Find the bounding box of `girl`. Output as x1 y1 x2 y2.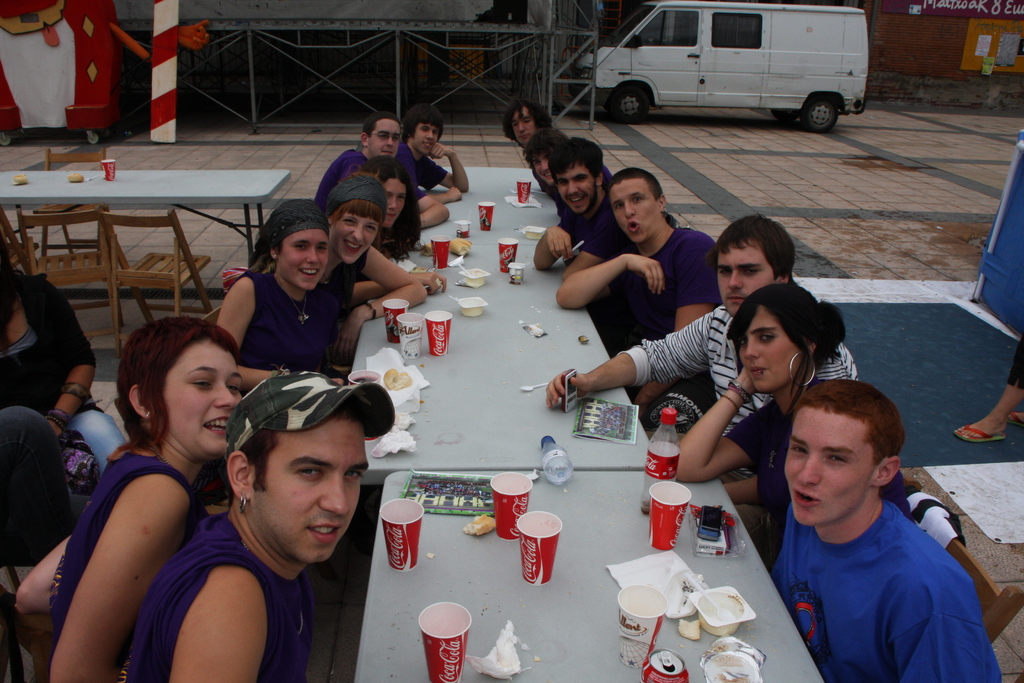
18 316 244 682.
